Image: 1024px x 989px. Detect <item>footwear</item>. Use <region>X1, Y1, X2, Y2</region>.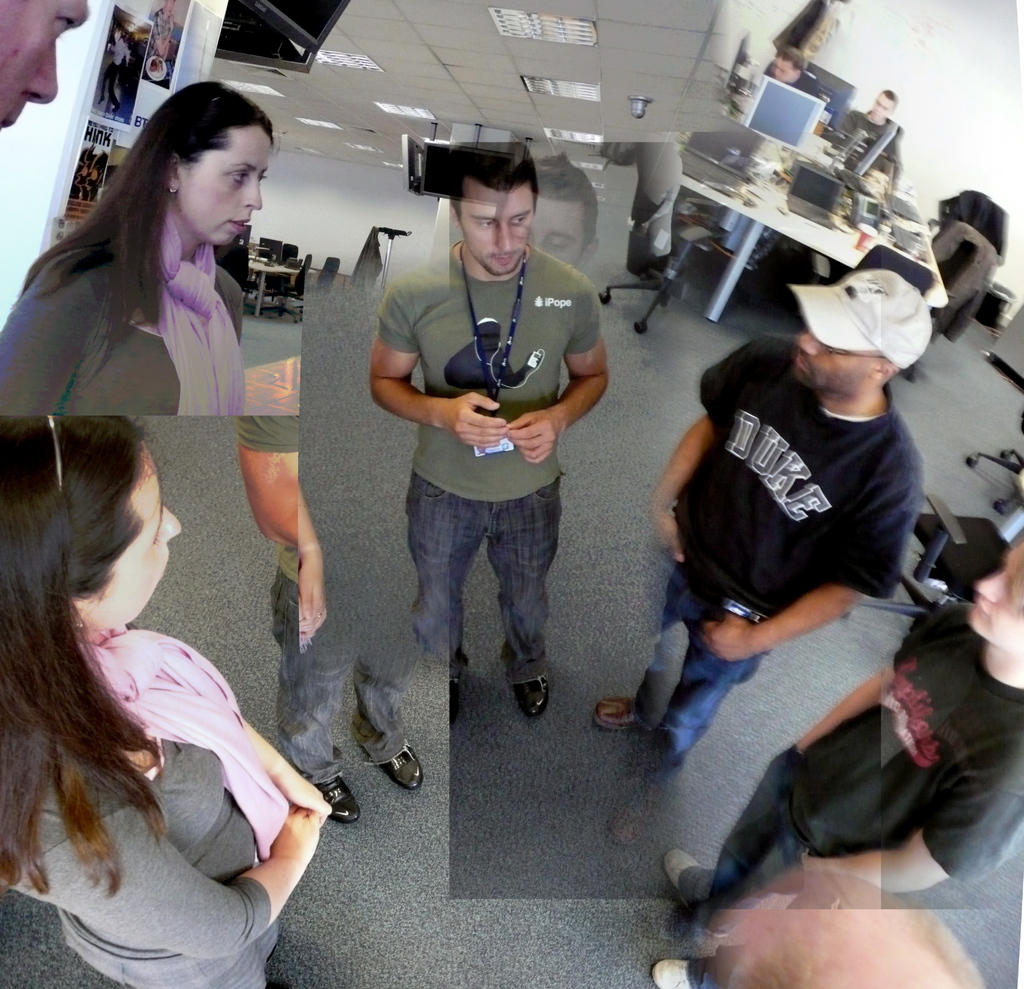
<region>652, 945, 719, 988</region>.
